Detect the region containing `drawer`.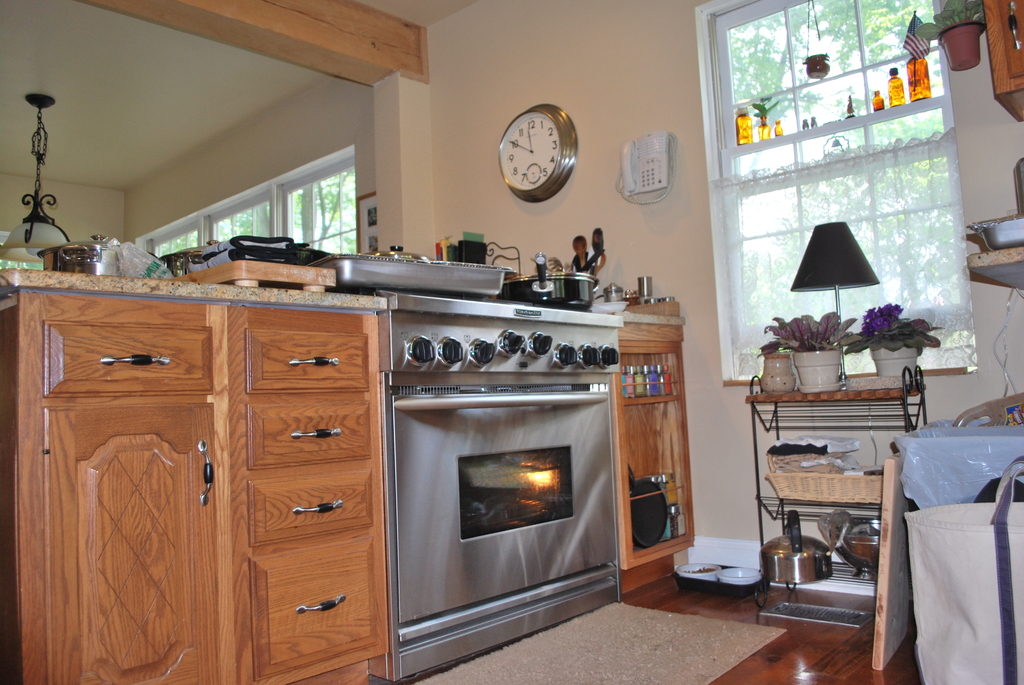
<bbox>244, 329, 368, 391</bbox>.
